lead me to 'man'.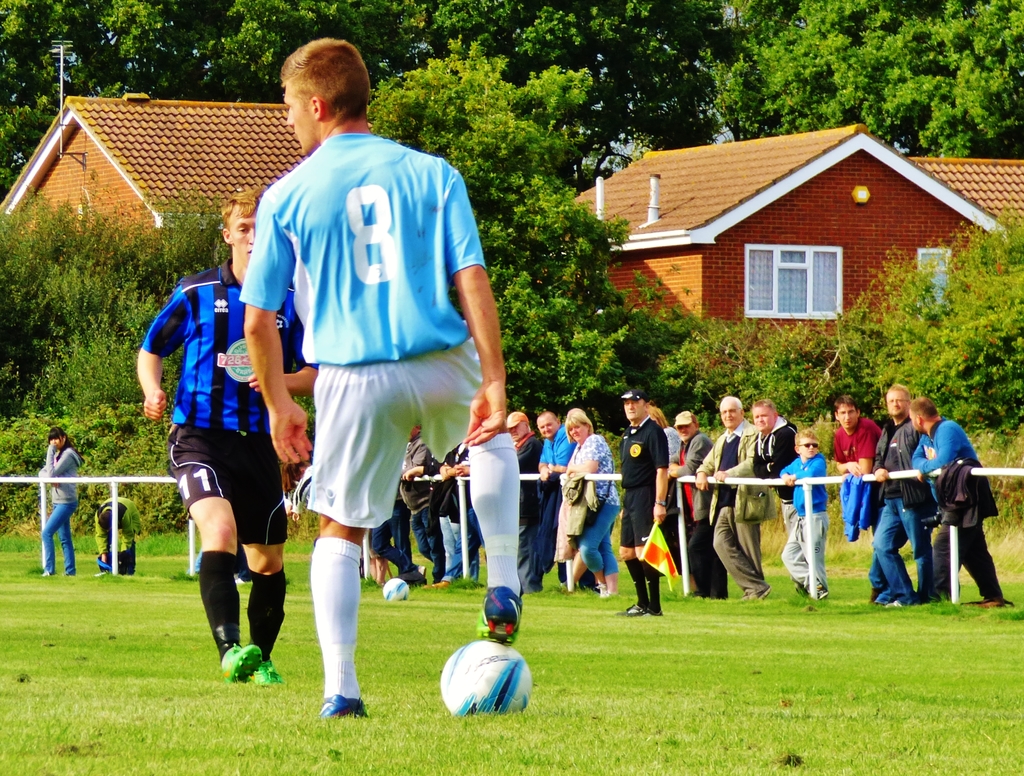
Lead to 137 167 315 687.
